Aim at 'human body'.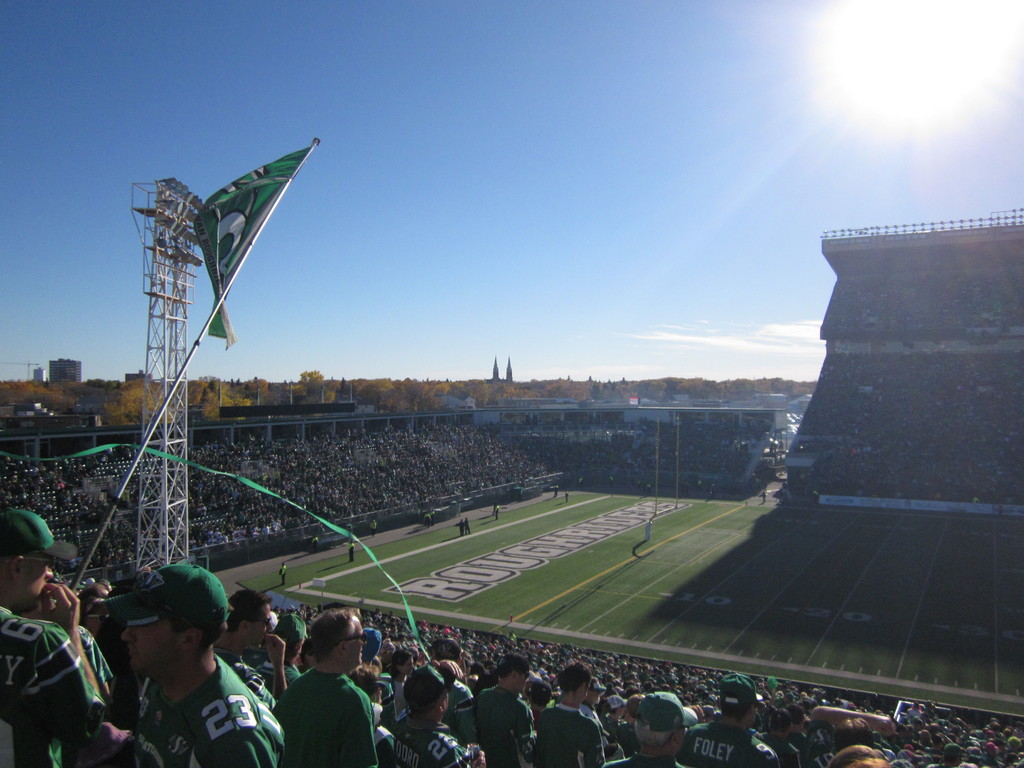
Aimed at {"x1": 469, "y1": 660, "x2": 538, "y2": 752}.
